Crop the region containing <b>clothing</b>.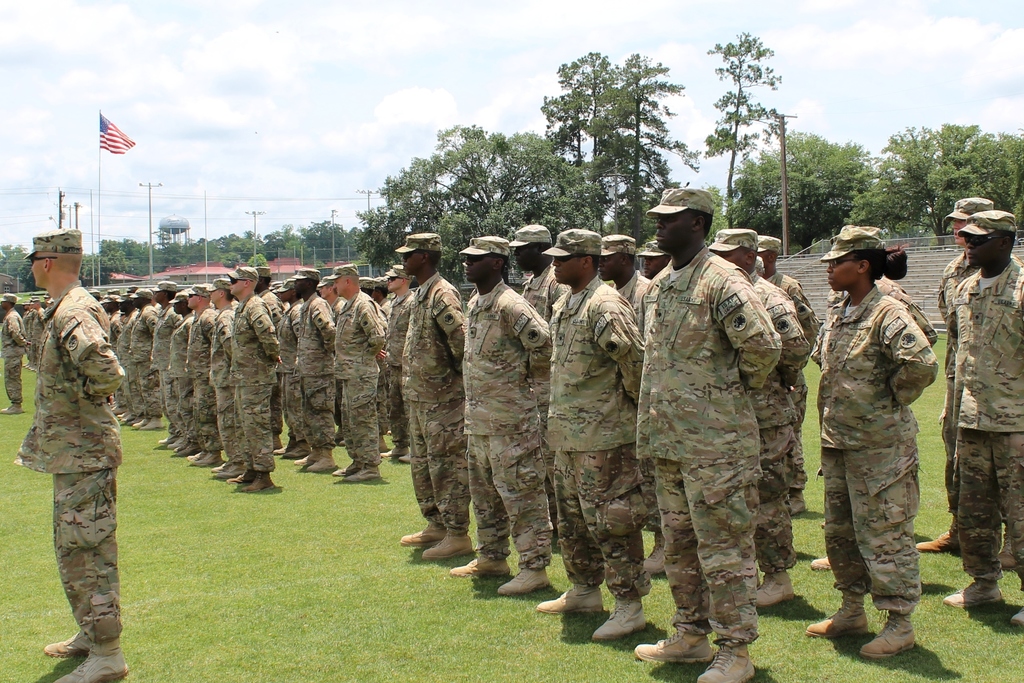
Crop region: bbox(275, 304, 303, 438).
